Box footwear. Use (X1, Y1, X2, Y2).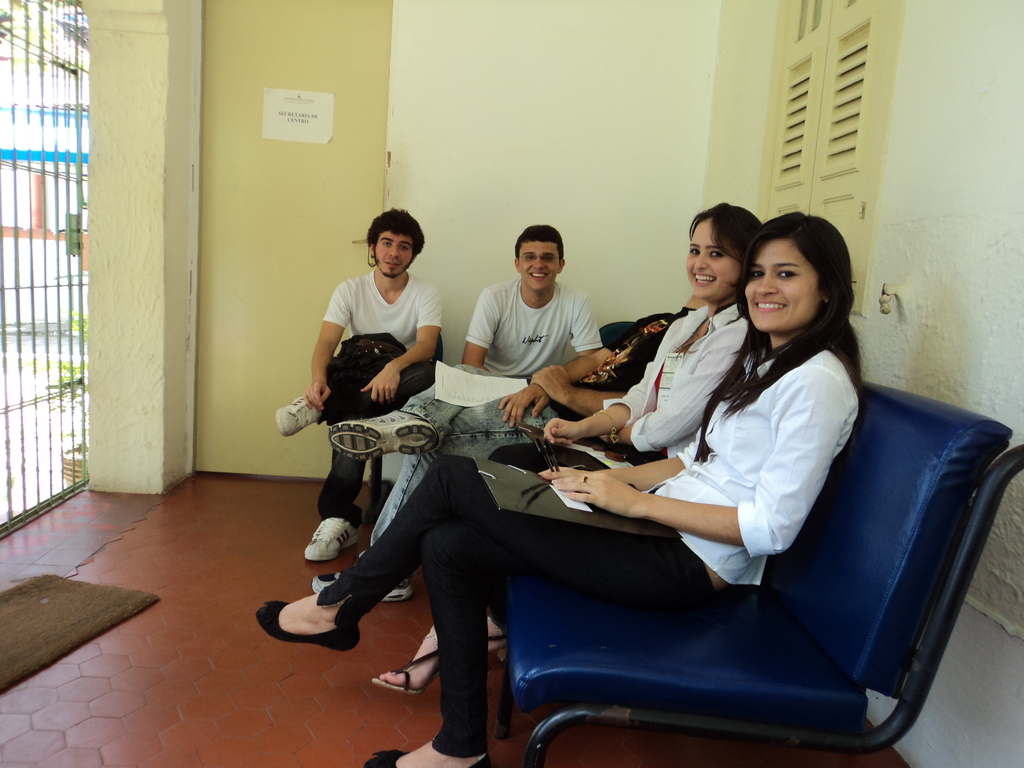
(275, 394, 320, 440).
